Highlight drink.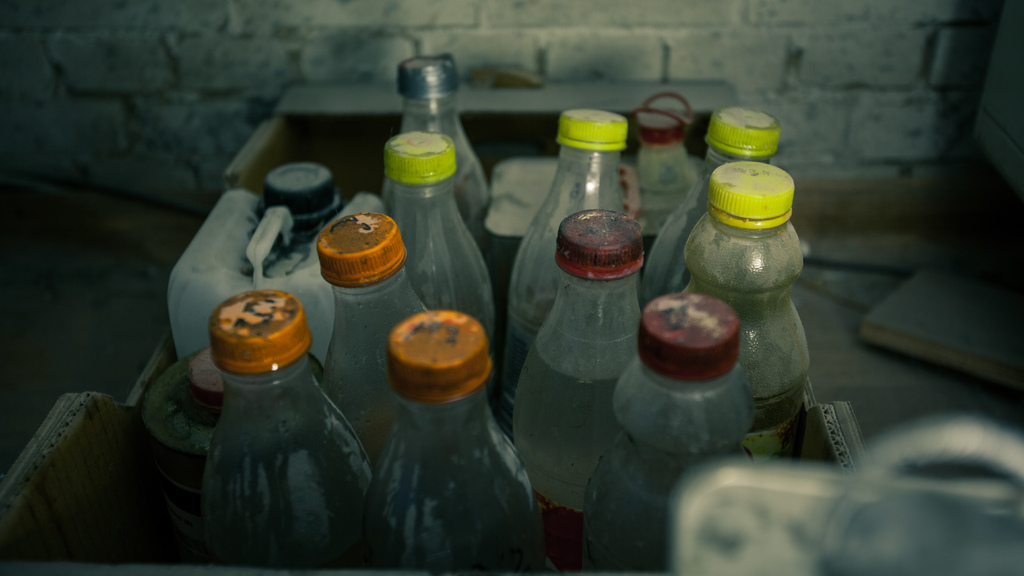
Highlighted region: bbox=(459, 150, 493, 260).
